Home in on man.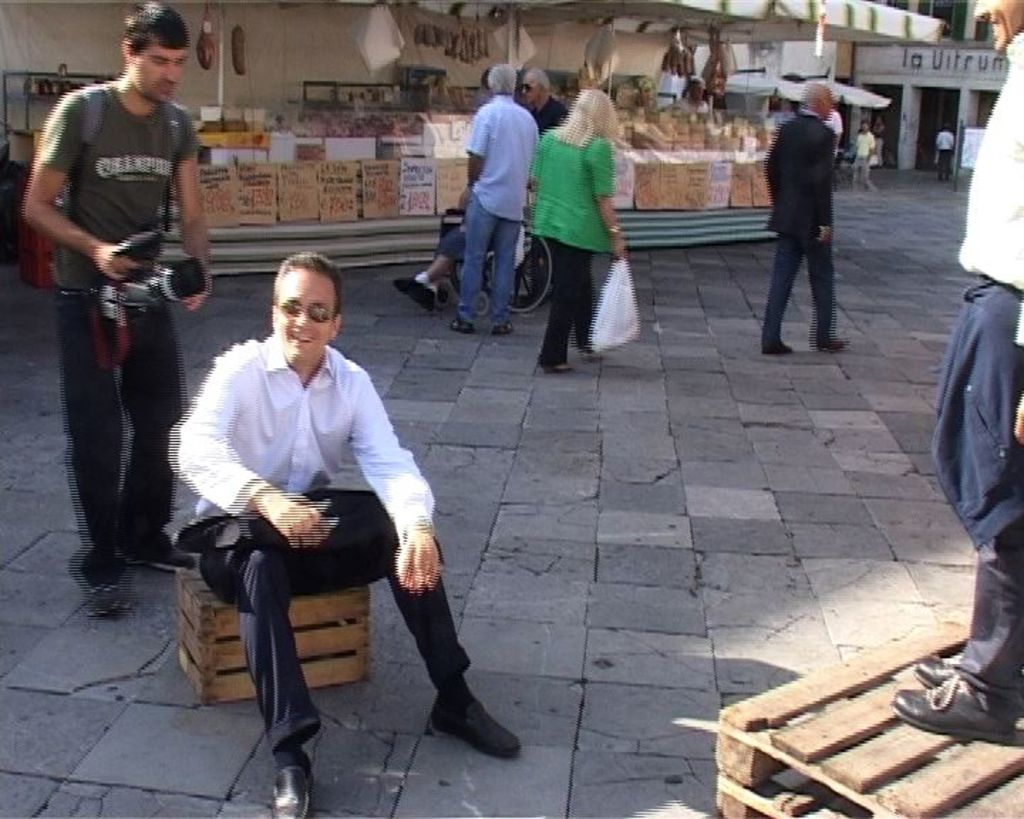
Homed in at l=879, t=0, r=1023, b=749.
